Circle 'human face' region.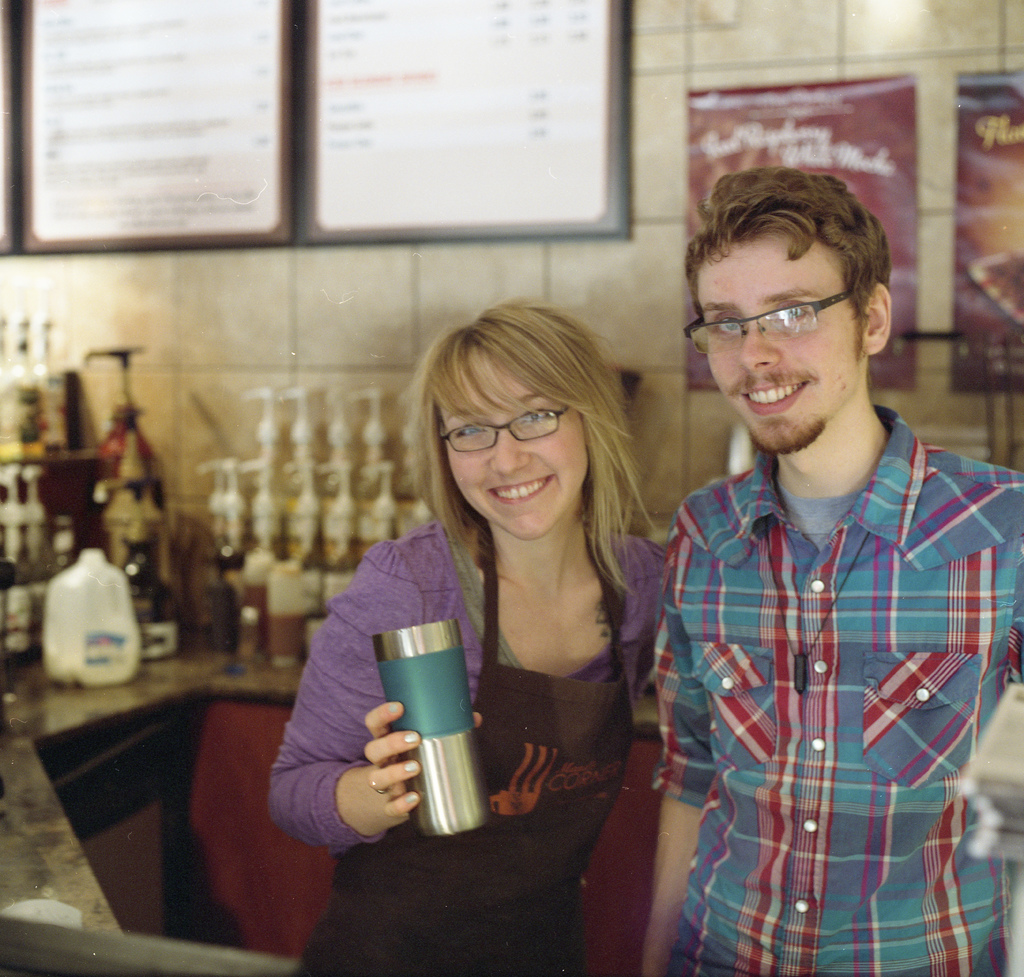
Region: [x1=435, y1=351, x2=587, y2=540].
